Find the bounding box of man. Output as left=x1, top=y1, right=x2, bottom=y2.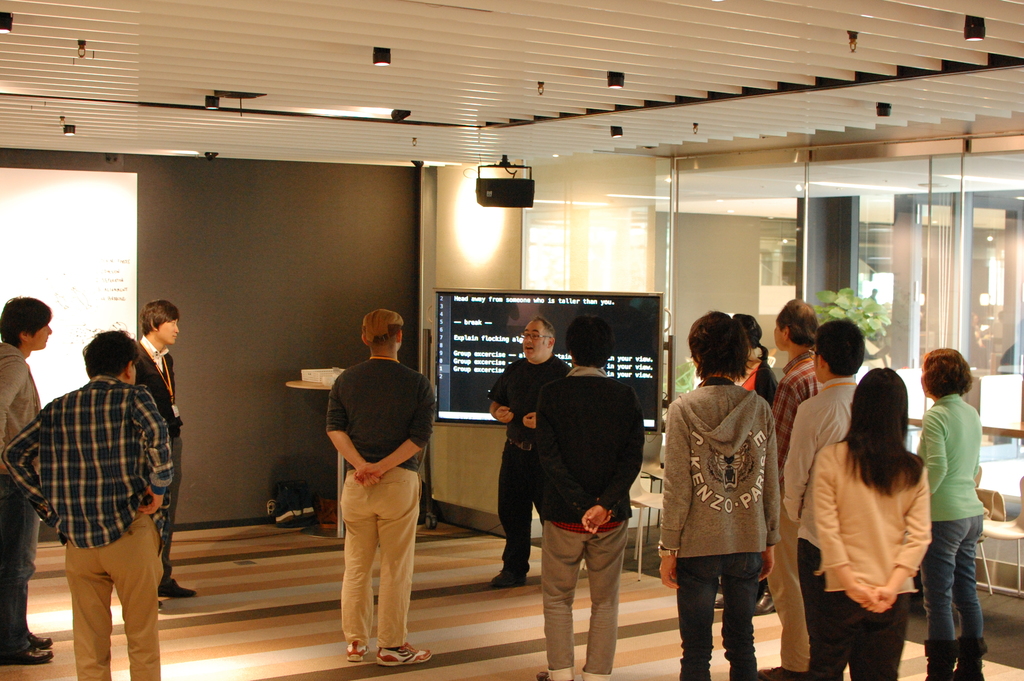
left=326, top=304, right=434, bottom=661.
